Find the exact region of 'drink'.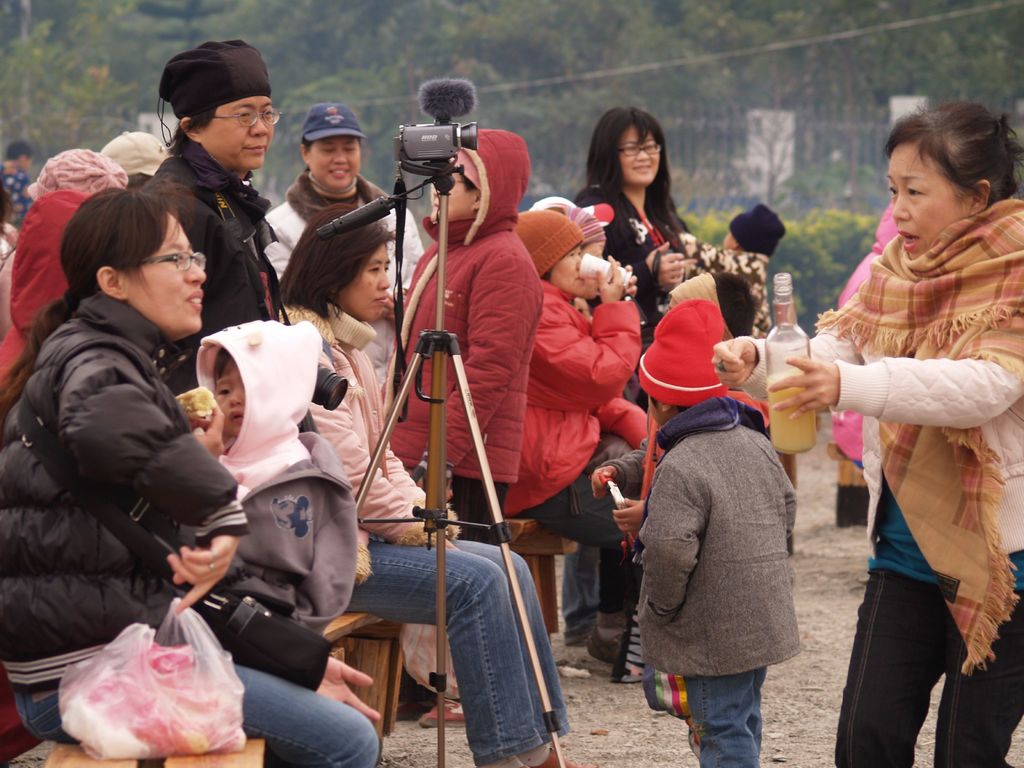
Exact region: detection(767, 373, 816, 457).
